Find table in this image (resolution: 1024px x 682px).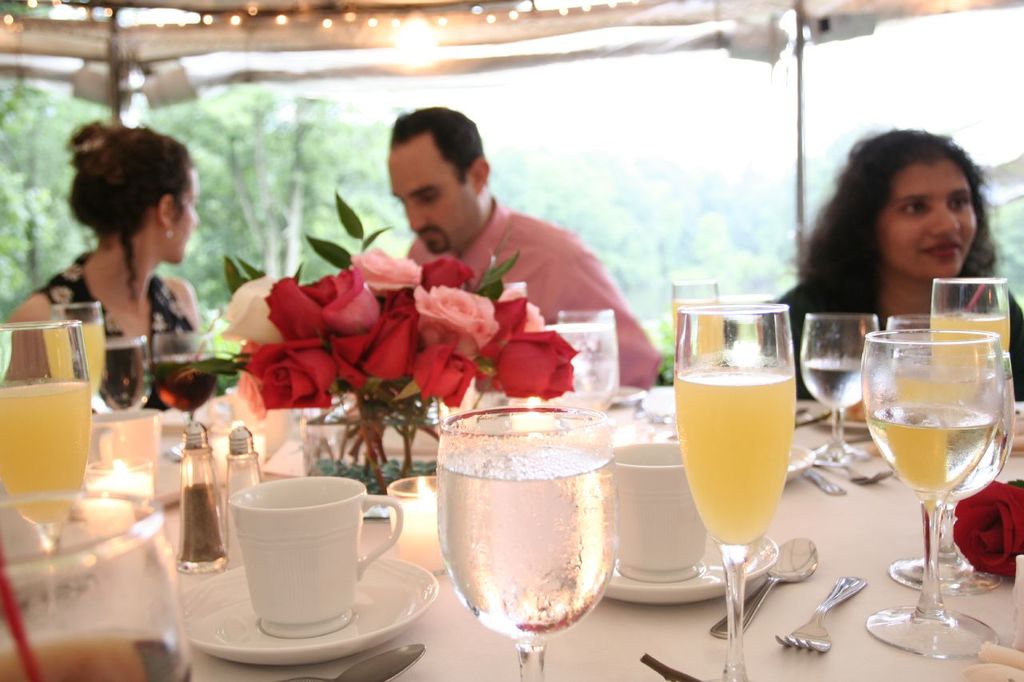
bbox(0, 335, 930, 668).
